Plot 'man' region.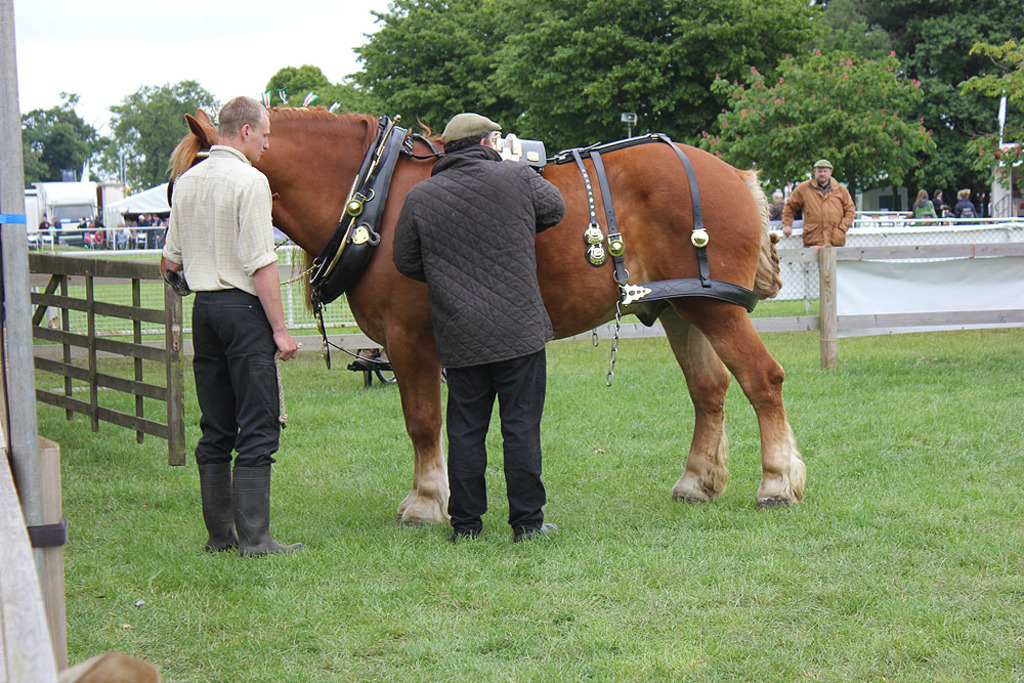
Plotted at region(780, 159, 856, 246).
